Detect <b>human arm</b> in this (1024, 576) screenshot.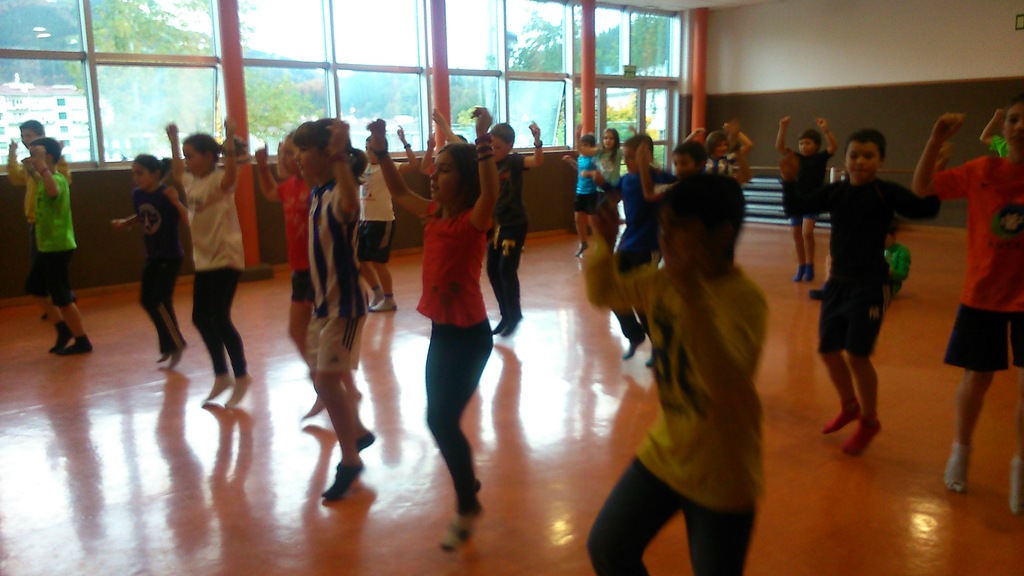
Detection: 430/101/464/140.
